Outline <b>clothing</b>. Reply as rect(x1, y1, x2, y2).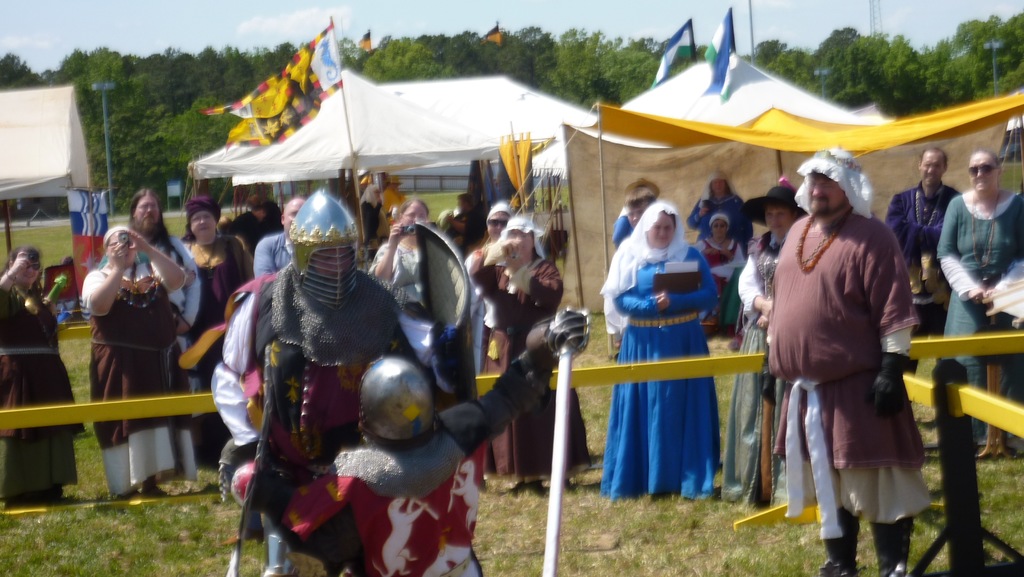
rect(0, 283, 91, 500).
